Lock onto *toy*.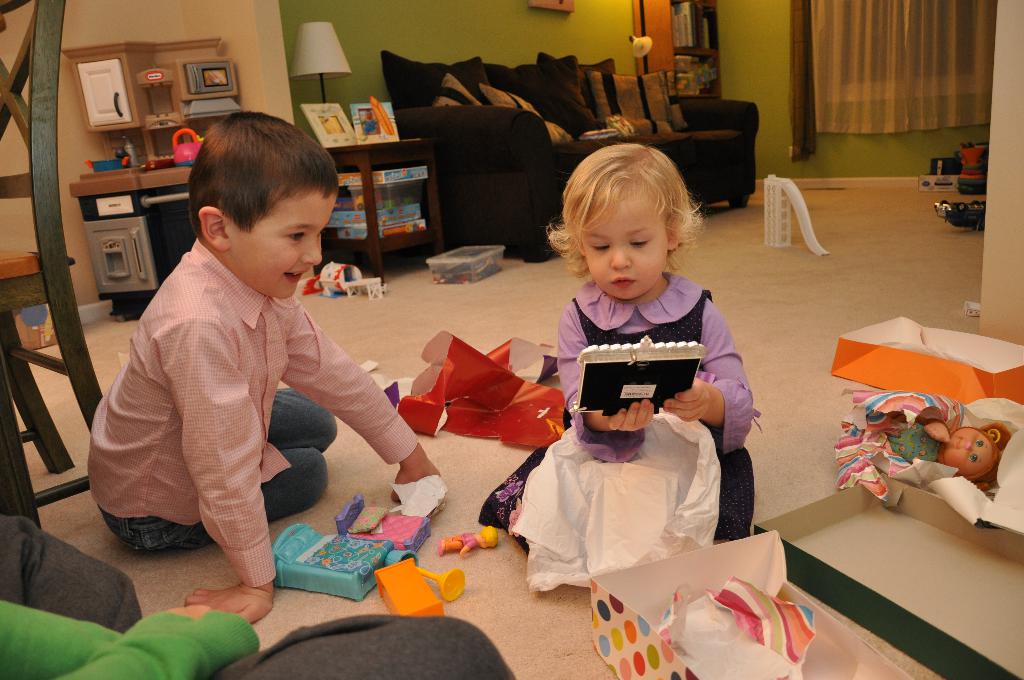
Locked: <bbox>376, 556, 444, 617</bbox>.
